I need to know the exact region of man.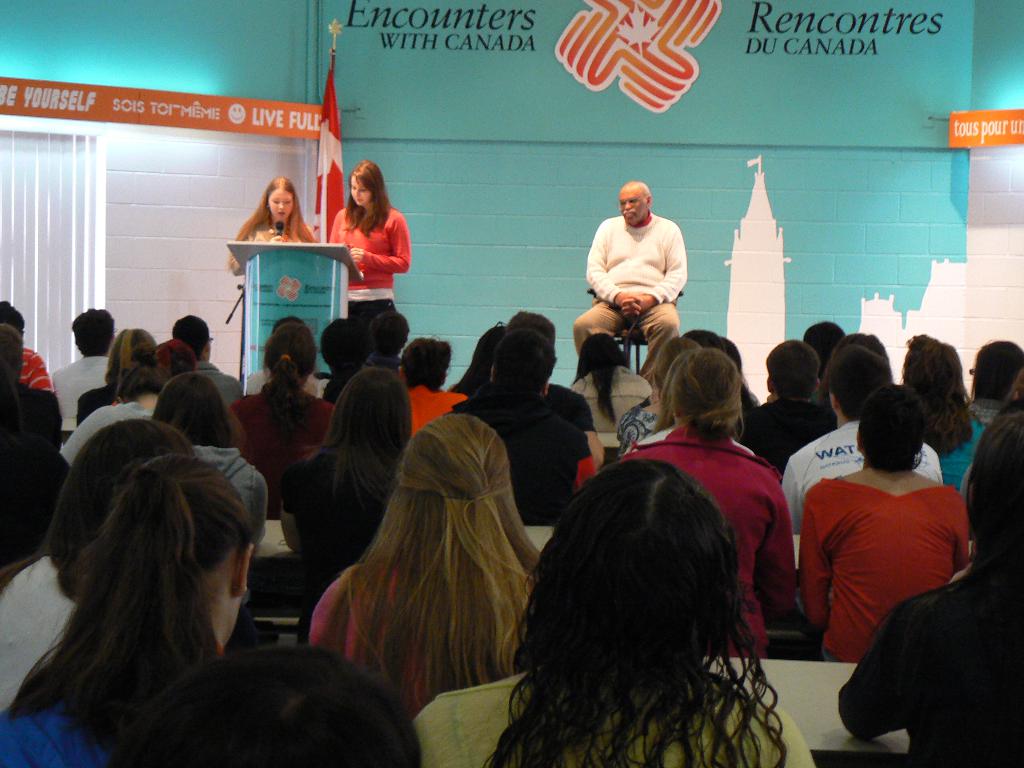
Region: 54/308/115/419.
